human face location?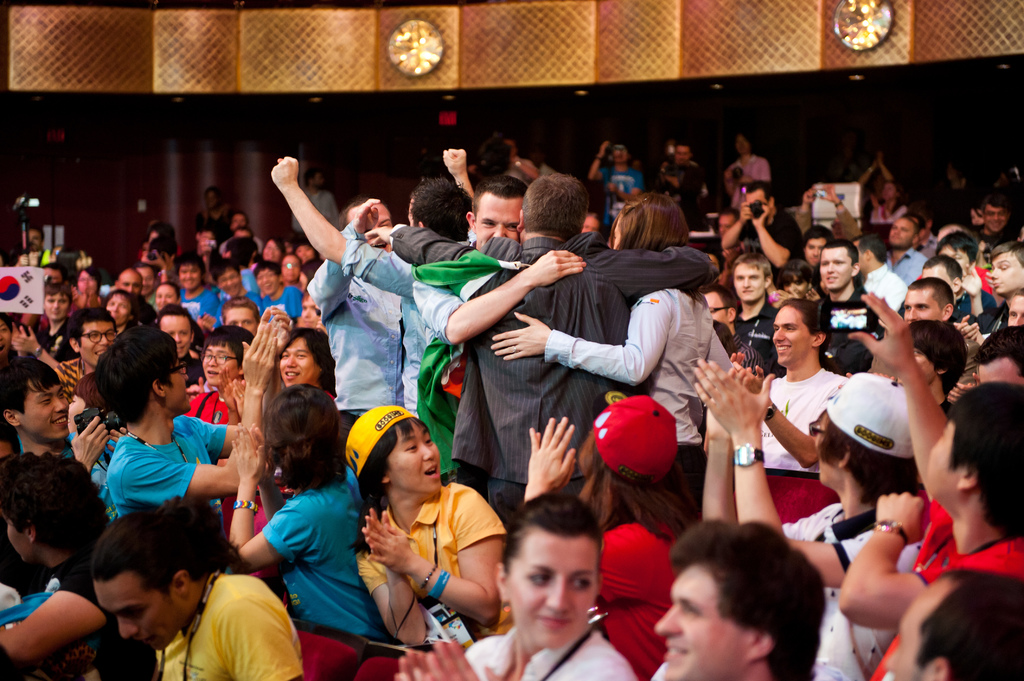
l=1007, t=298, r=1023, b=327
